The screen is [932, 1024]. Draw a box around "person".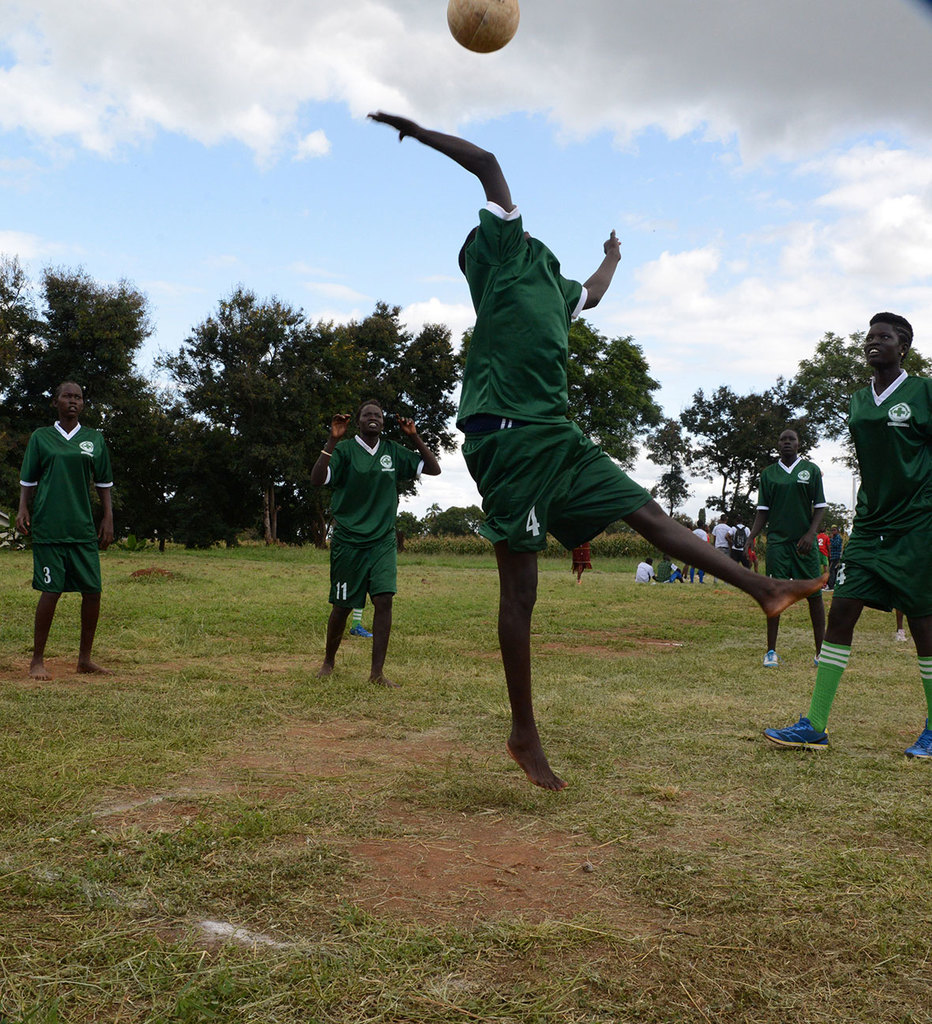
left=755, top=305, right=931, bottom=778.
